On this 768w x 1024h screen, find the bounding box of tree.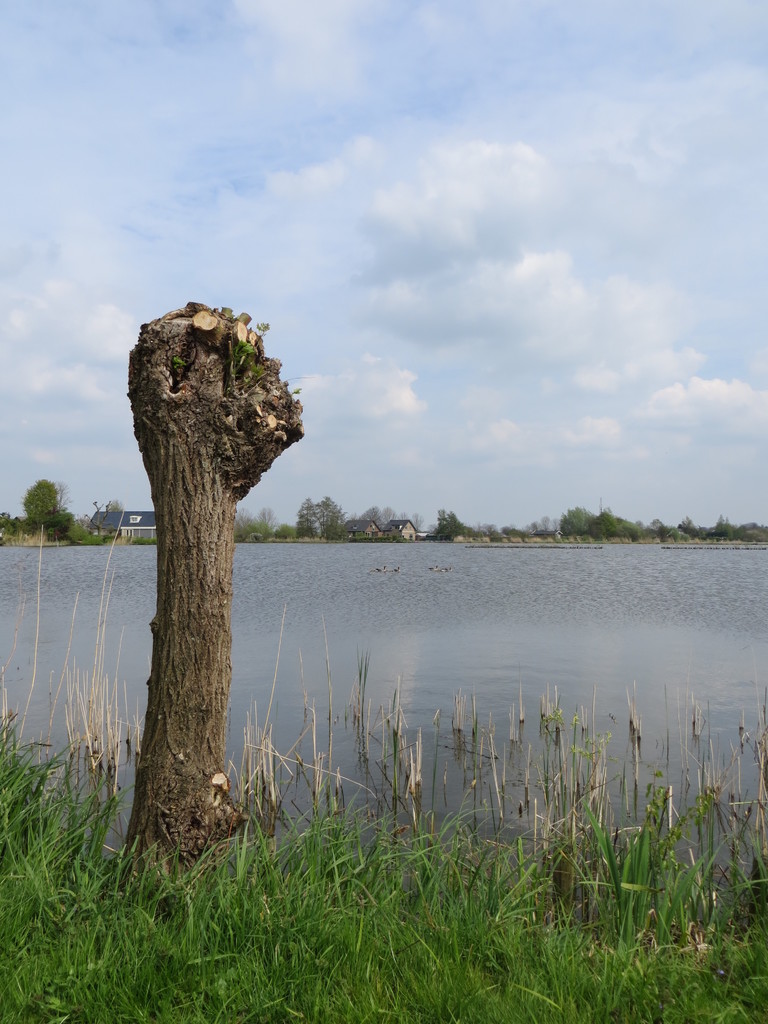
Bounding box: [x1=360, y1=506, x2=381, y2=527].
